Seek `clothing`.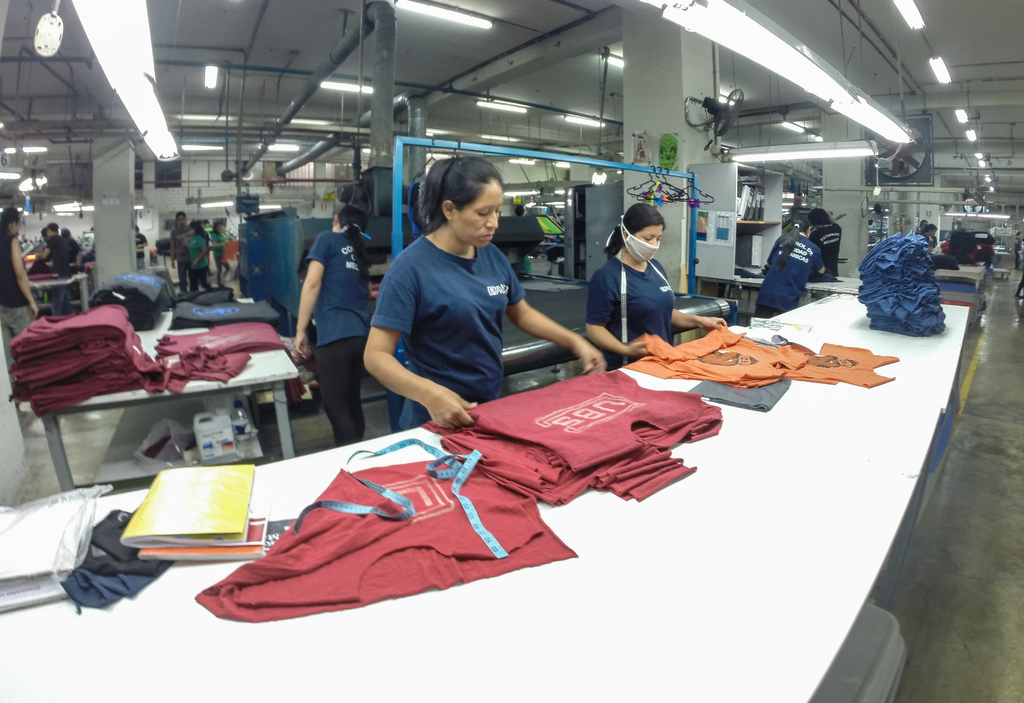
x1=44, y1=232, x2=70, y2=316.
